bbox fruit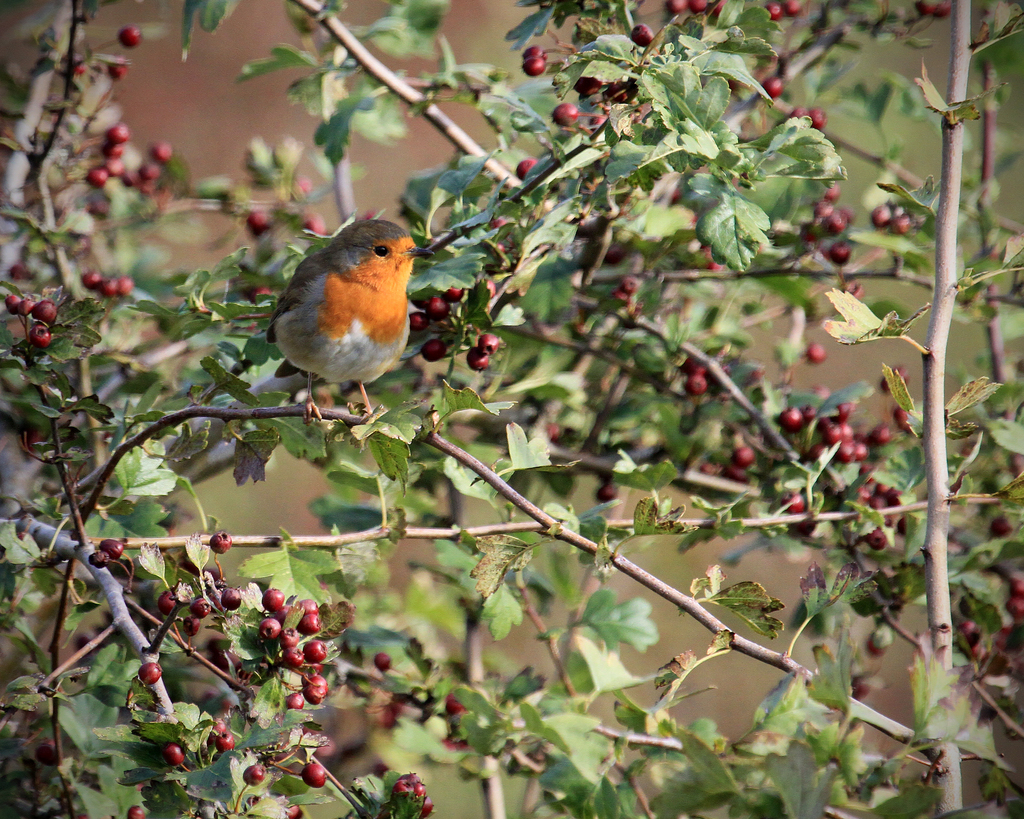
(683, 364, 708, 397)
